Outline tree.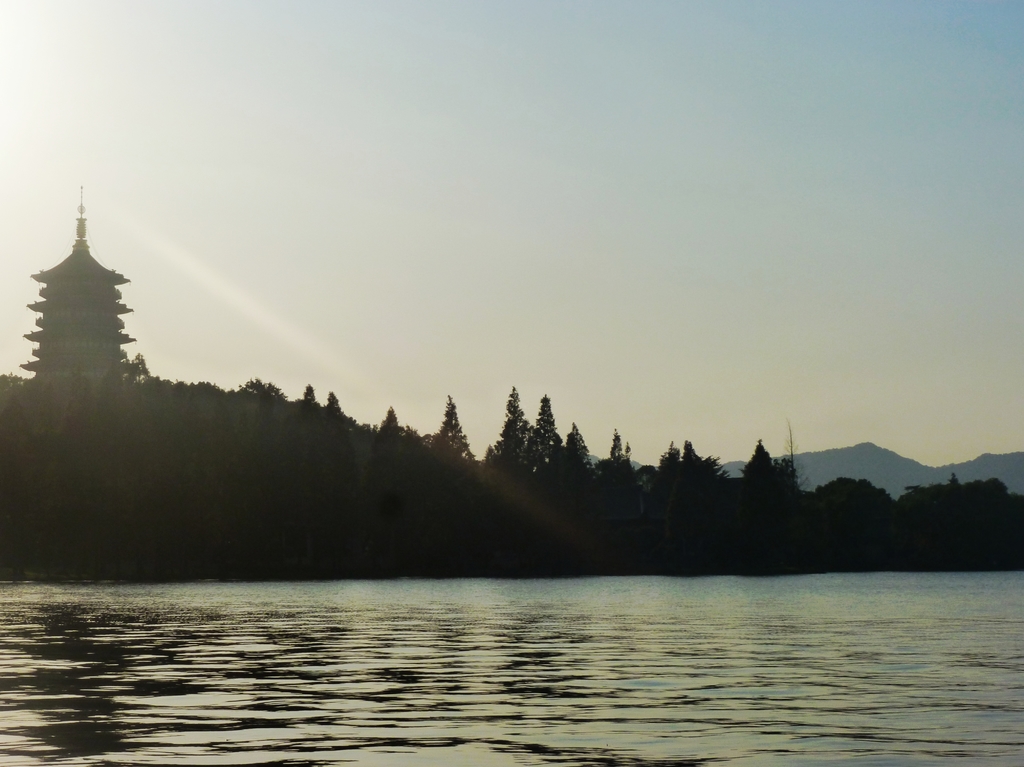
Outline: [648,439,737,532].
